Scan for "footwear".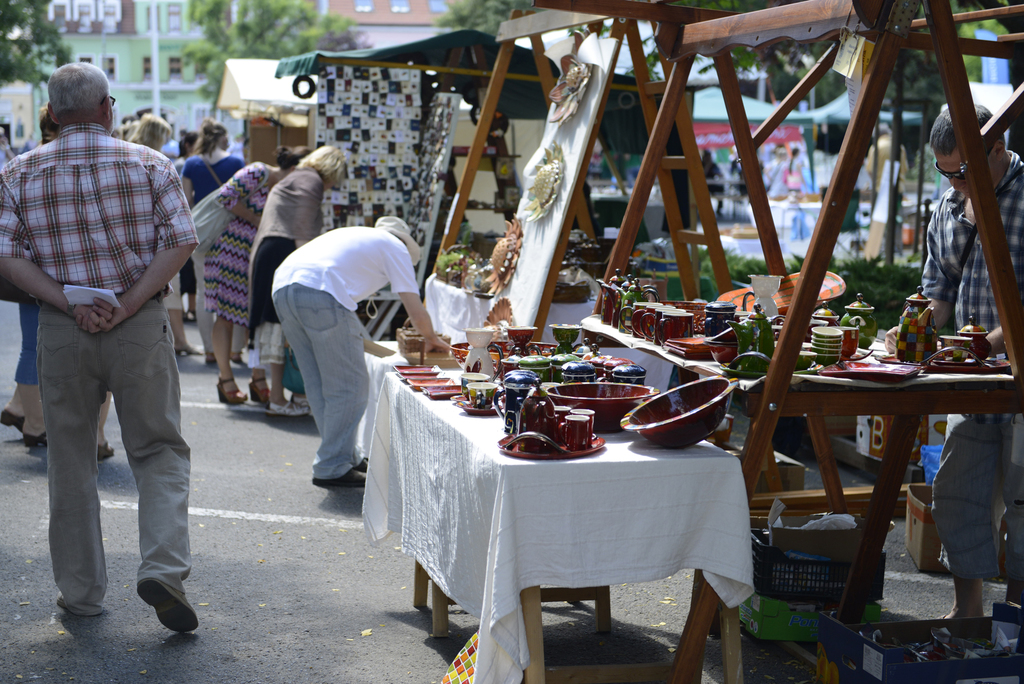
Scan result: box(141, 583, 205, 624).
